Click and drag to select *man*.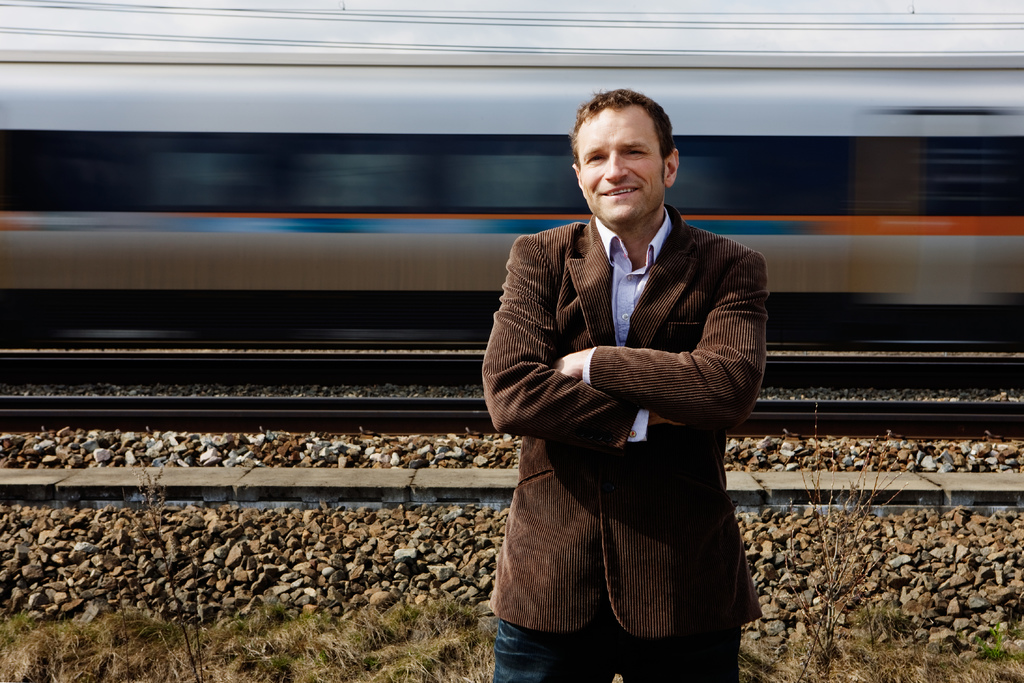
Selection: rect(483, 89, 773, 682).
